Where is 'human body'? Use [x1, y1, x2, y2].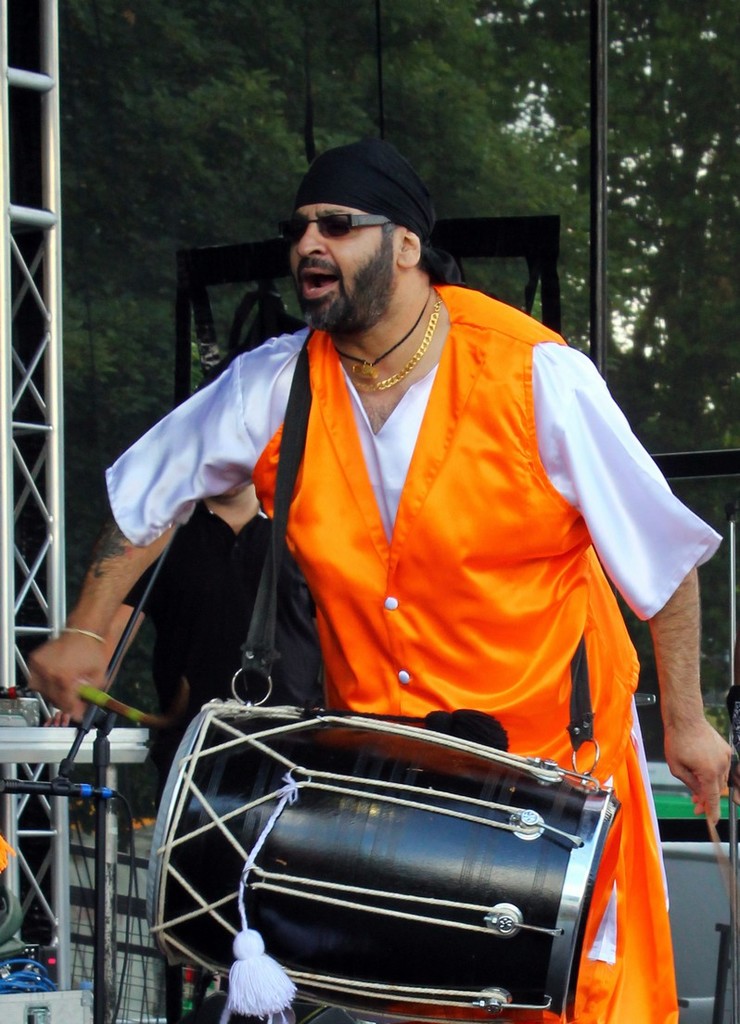
[113, 253, 665, 1023].
